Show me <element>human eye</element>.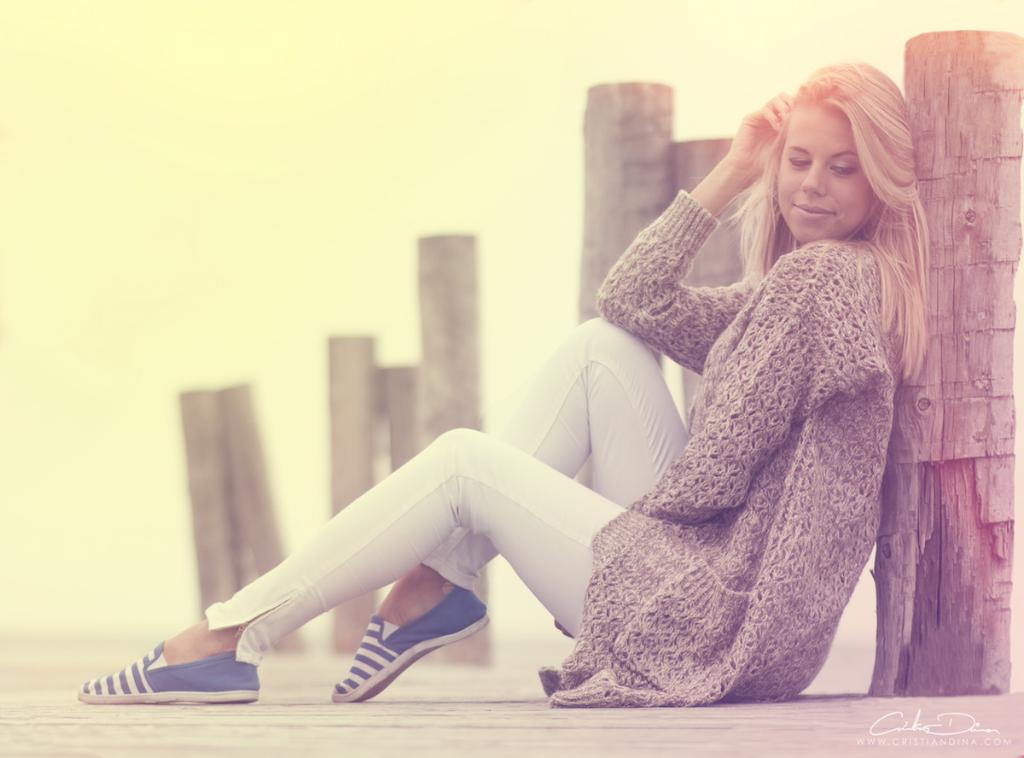
<element>human eye</element> is here: <box>825,158,858,179</box>.
